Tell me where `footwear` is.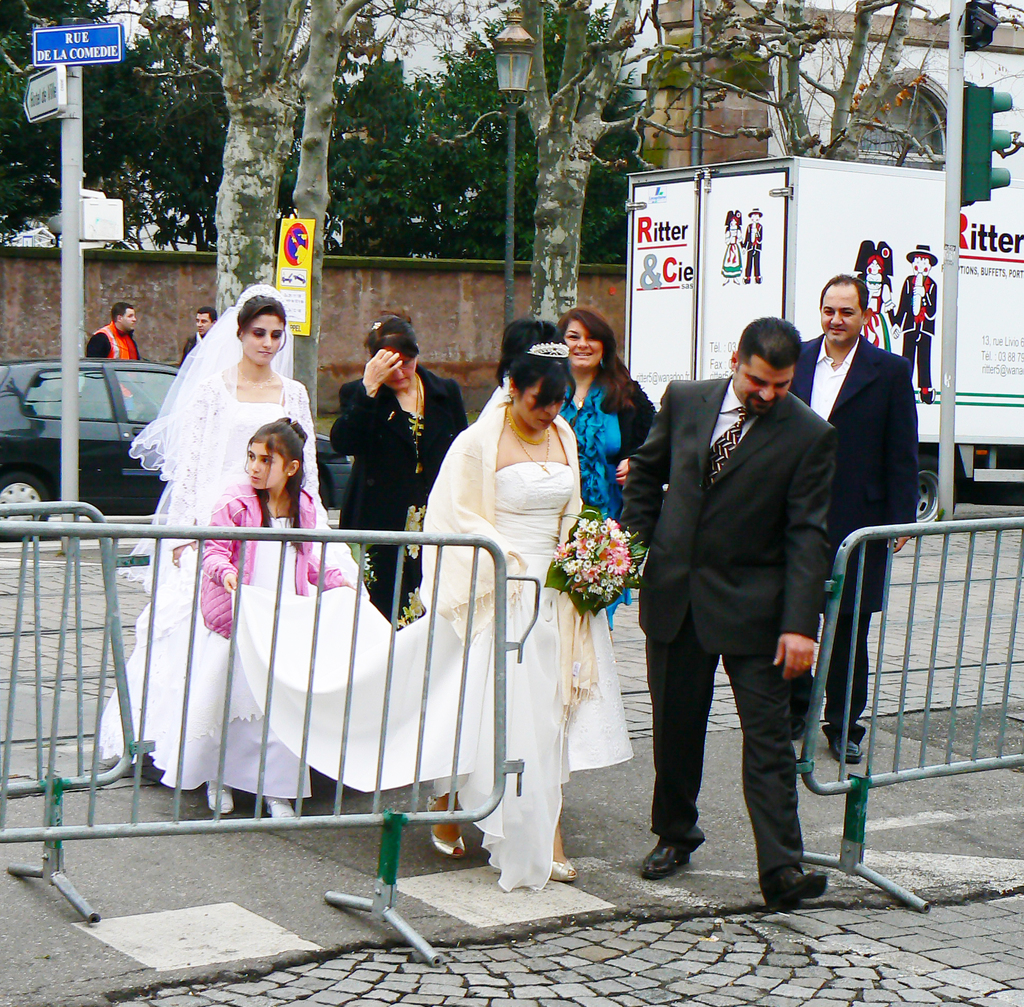
`footwear` is at [756, 274, 763, 282].
